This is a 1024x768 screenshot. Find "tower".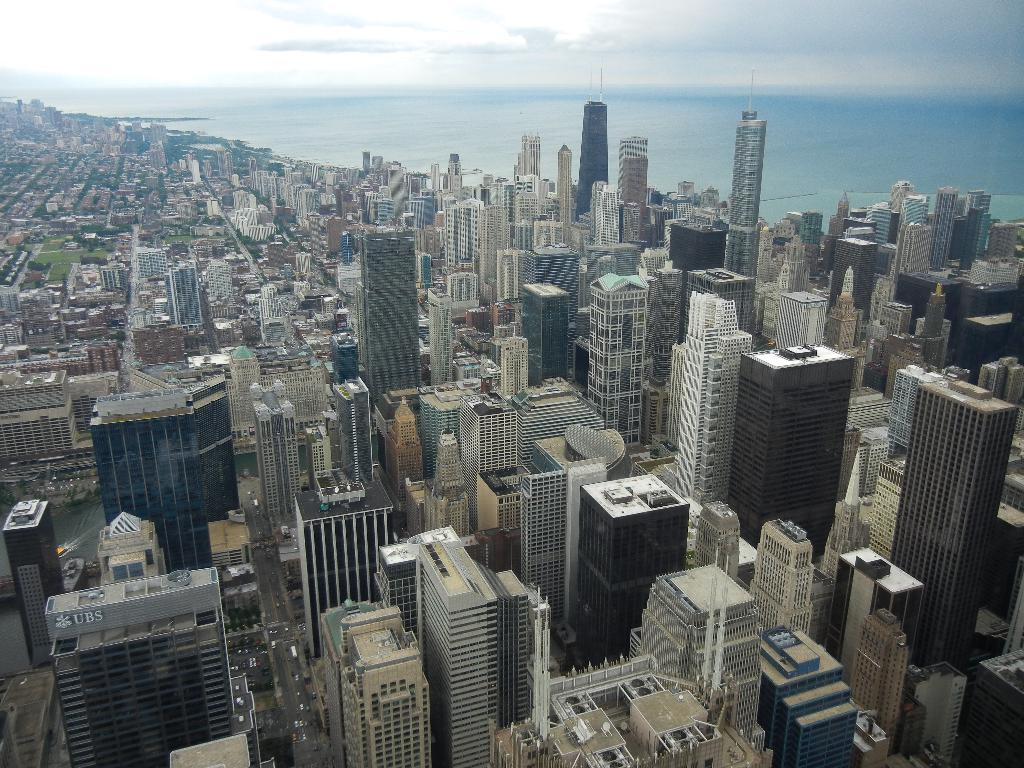
Bounding box: Rect(575, 104, 602, 213).
